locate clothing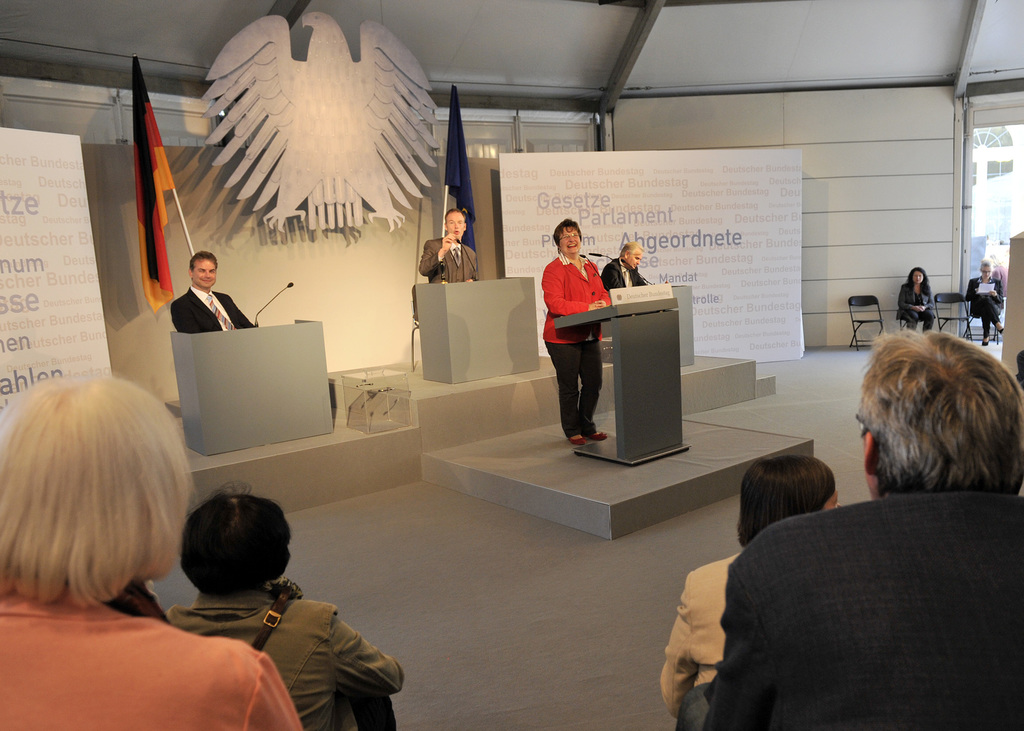
<region>415, 236, 476, 280</region>
